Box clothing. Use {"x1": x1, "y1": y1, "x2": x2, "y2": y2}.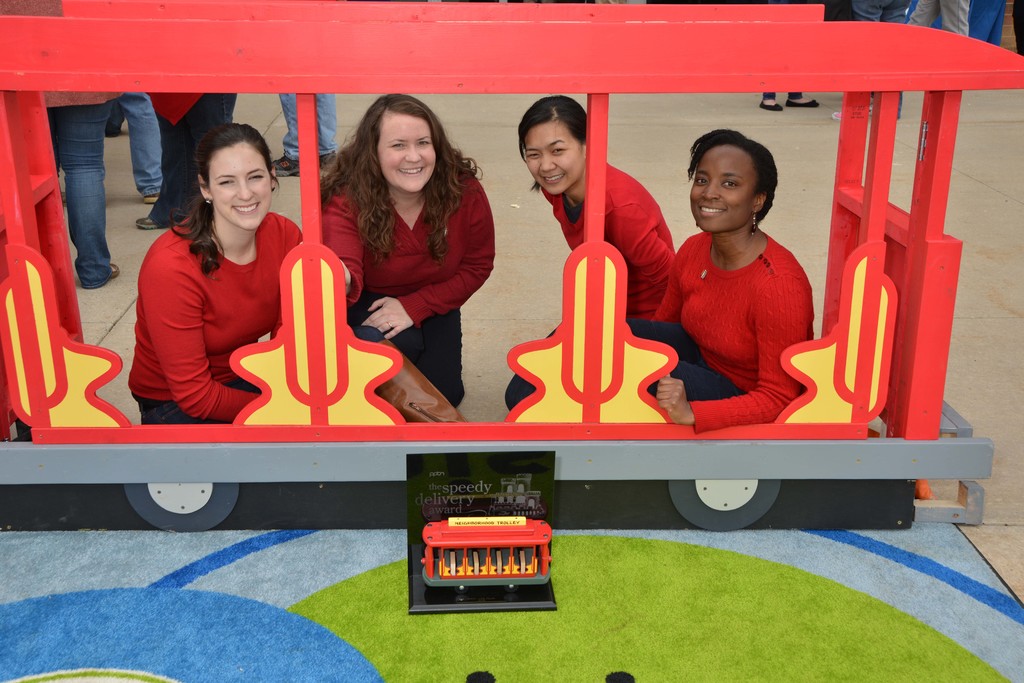
{"x1": 105, "y1": 91, "x2": 160, "y2": 197}.
